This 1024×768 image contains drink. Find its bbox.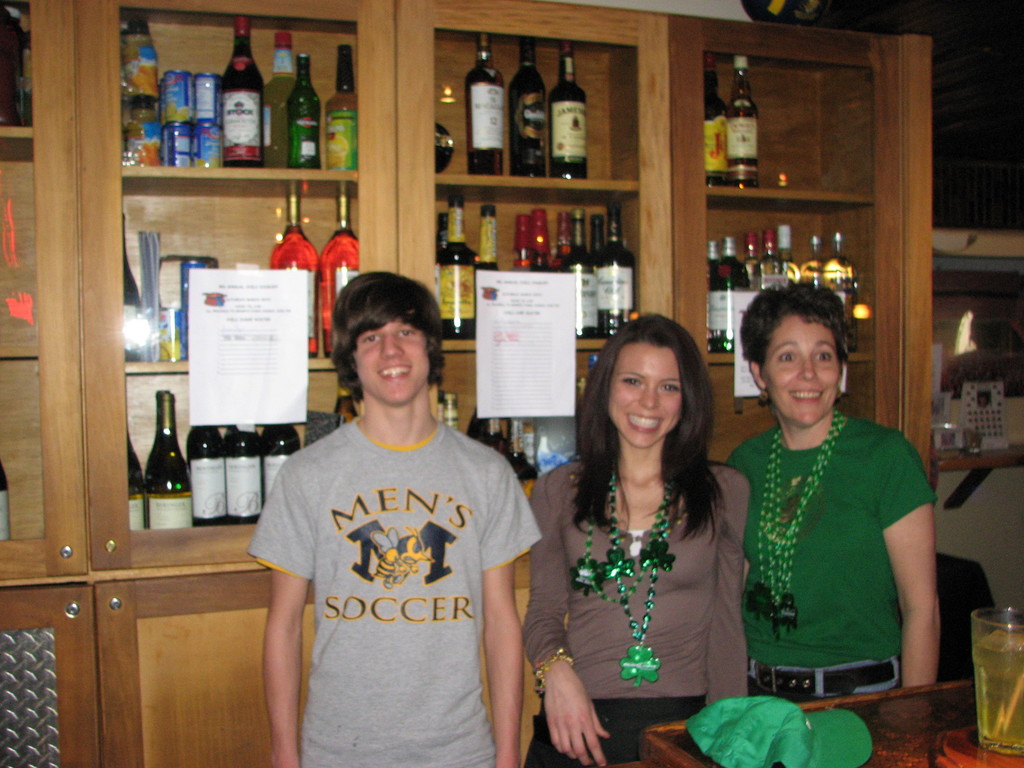
[138,389,195,532].
